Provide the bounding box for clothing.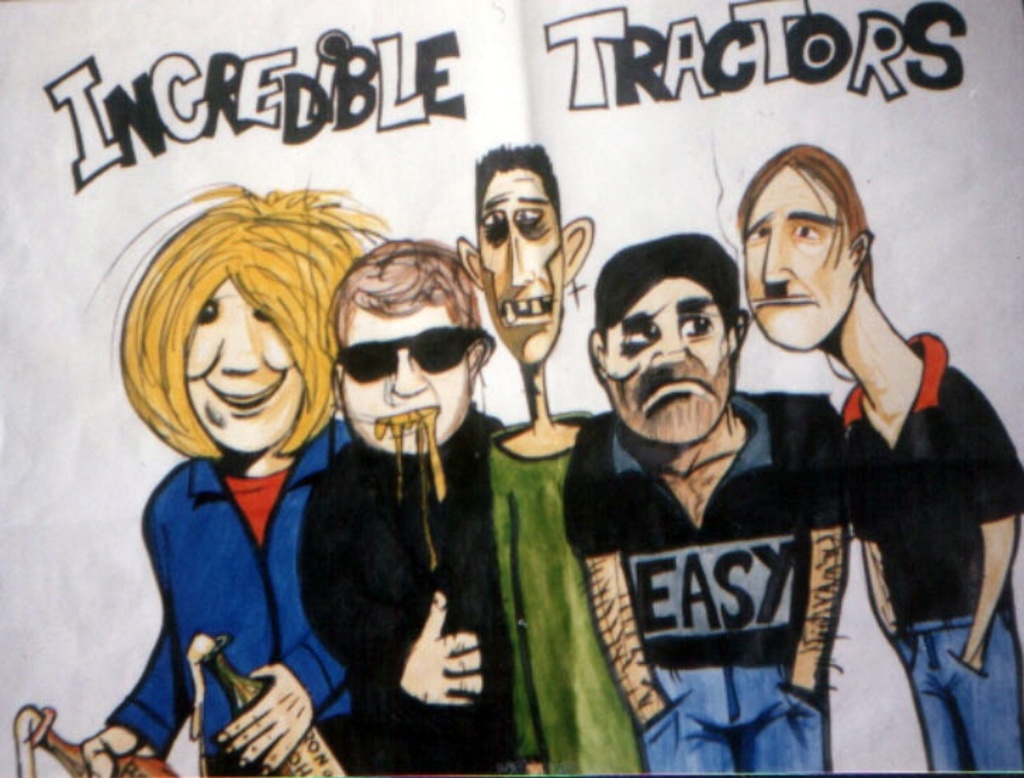
rect(481, 411, 596, 777).
